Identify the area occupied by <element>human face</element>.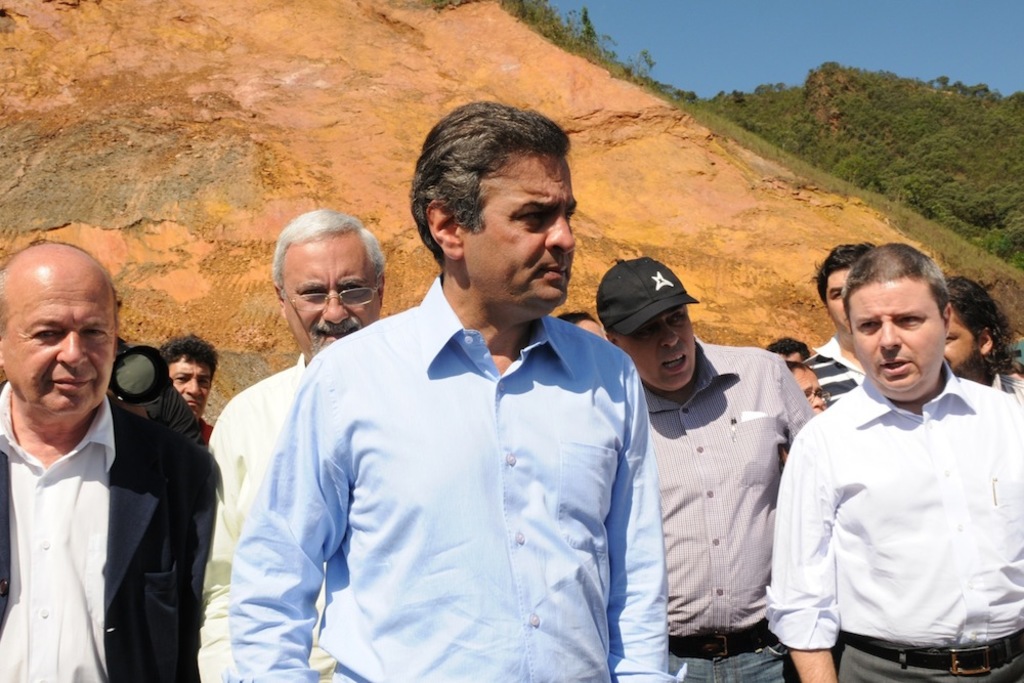
Area: region(618, 299, 693, 388).
